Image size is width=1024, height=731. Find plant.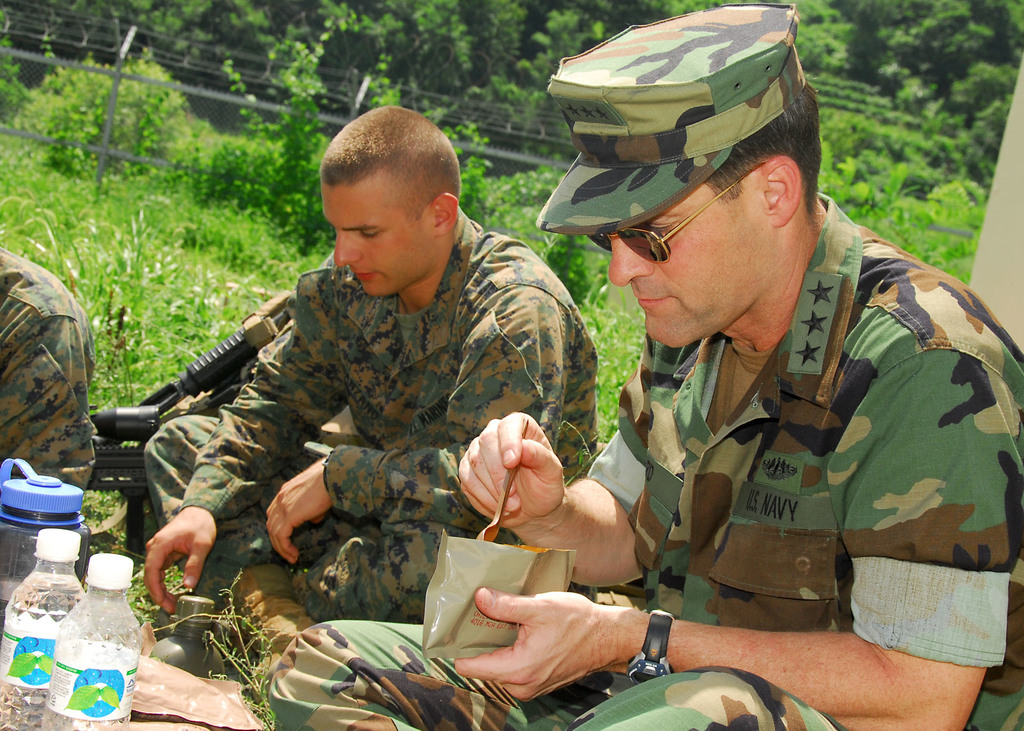
bbox=[491, 158, 562, 284].
